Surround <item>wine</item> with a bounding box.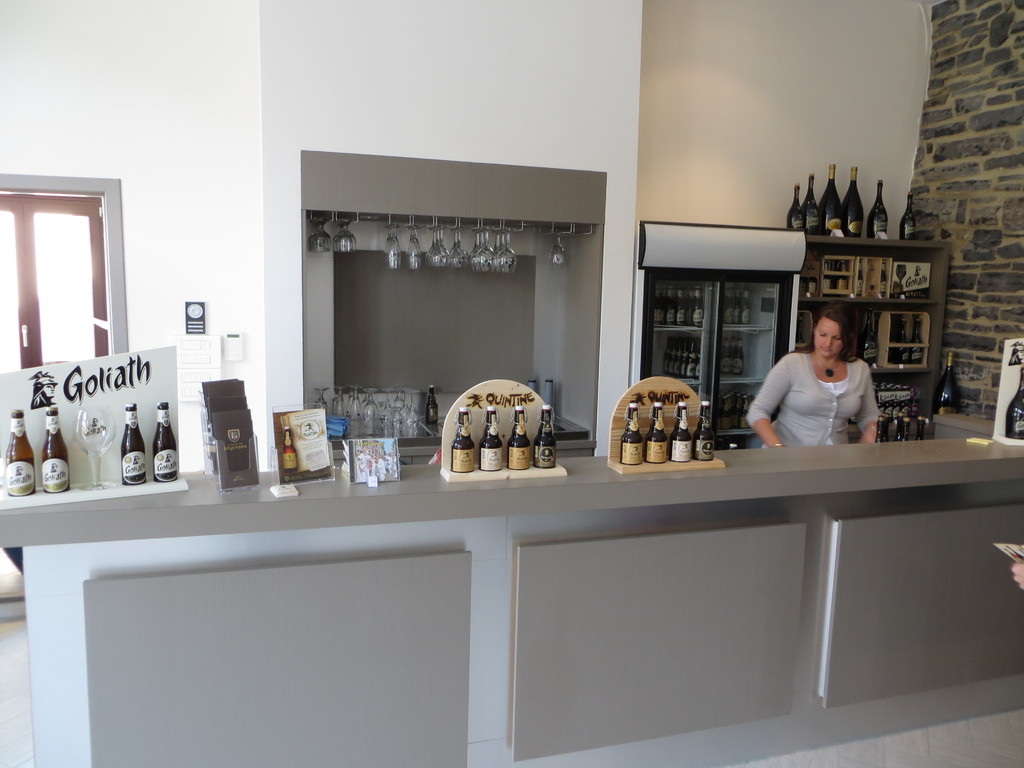
<region>283, 428, 293, 471</region>.
